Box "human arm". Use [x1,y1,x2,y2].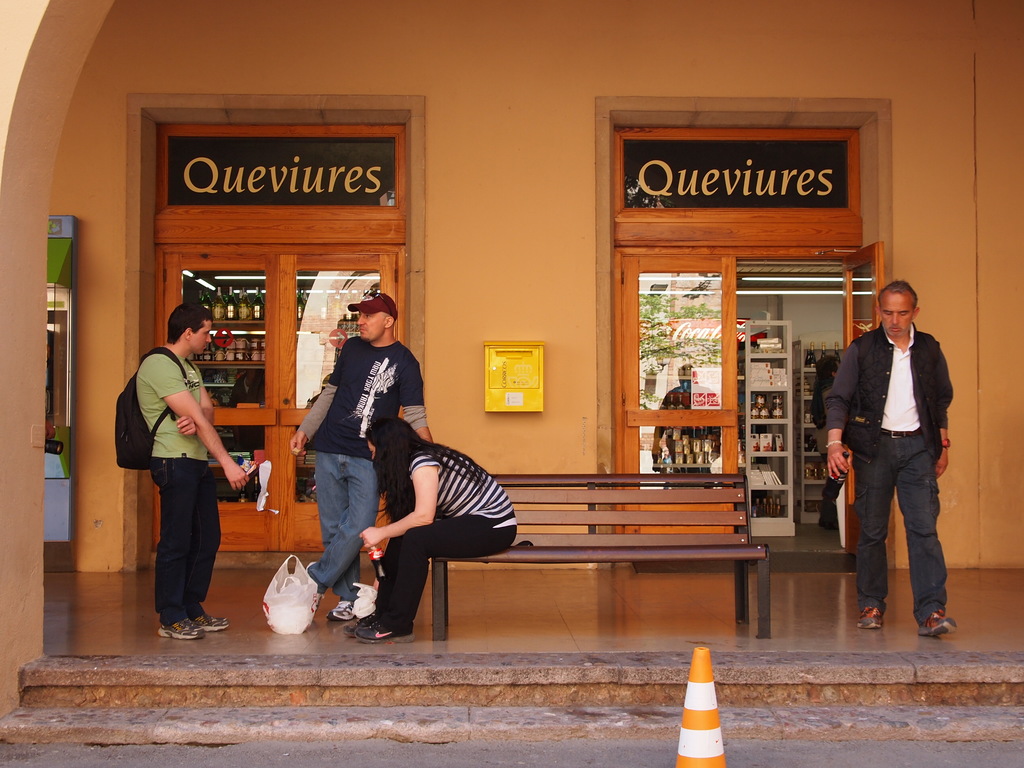
[166,377,218,436].
